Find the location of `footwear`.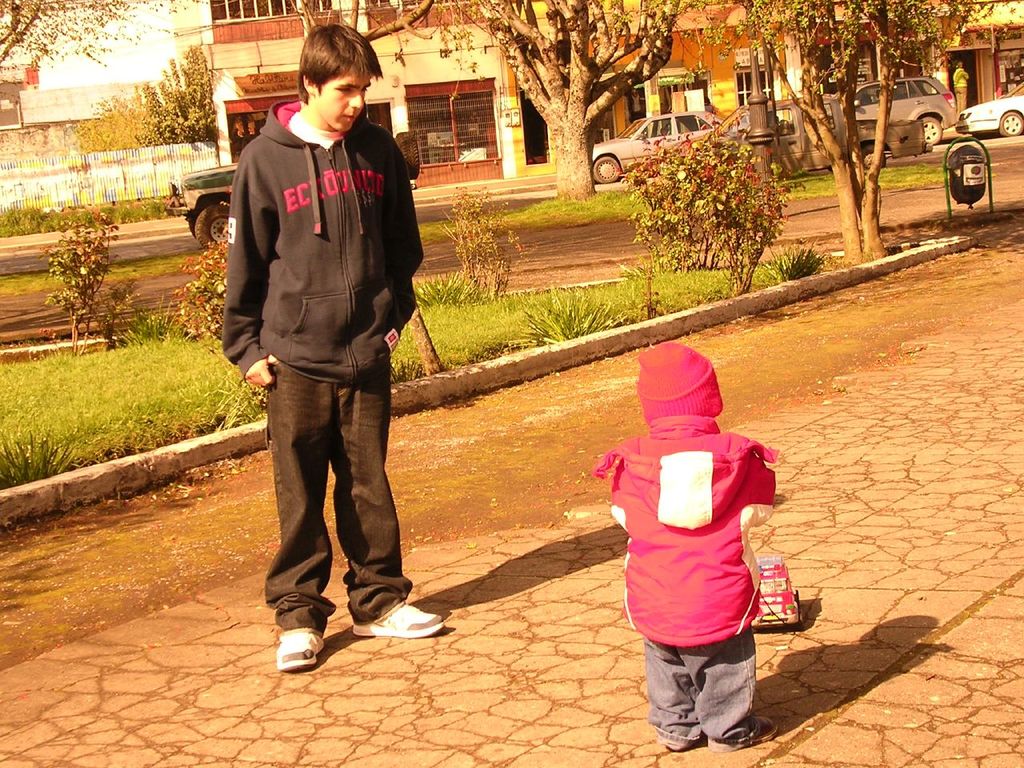
Location: [x1=274, y1=624, x2=324, y2=672].
